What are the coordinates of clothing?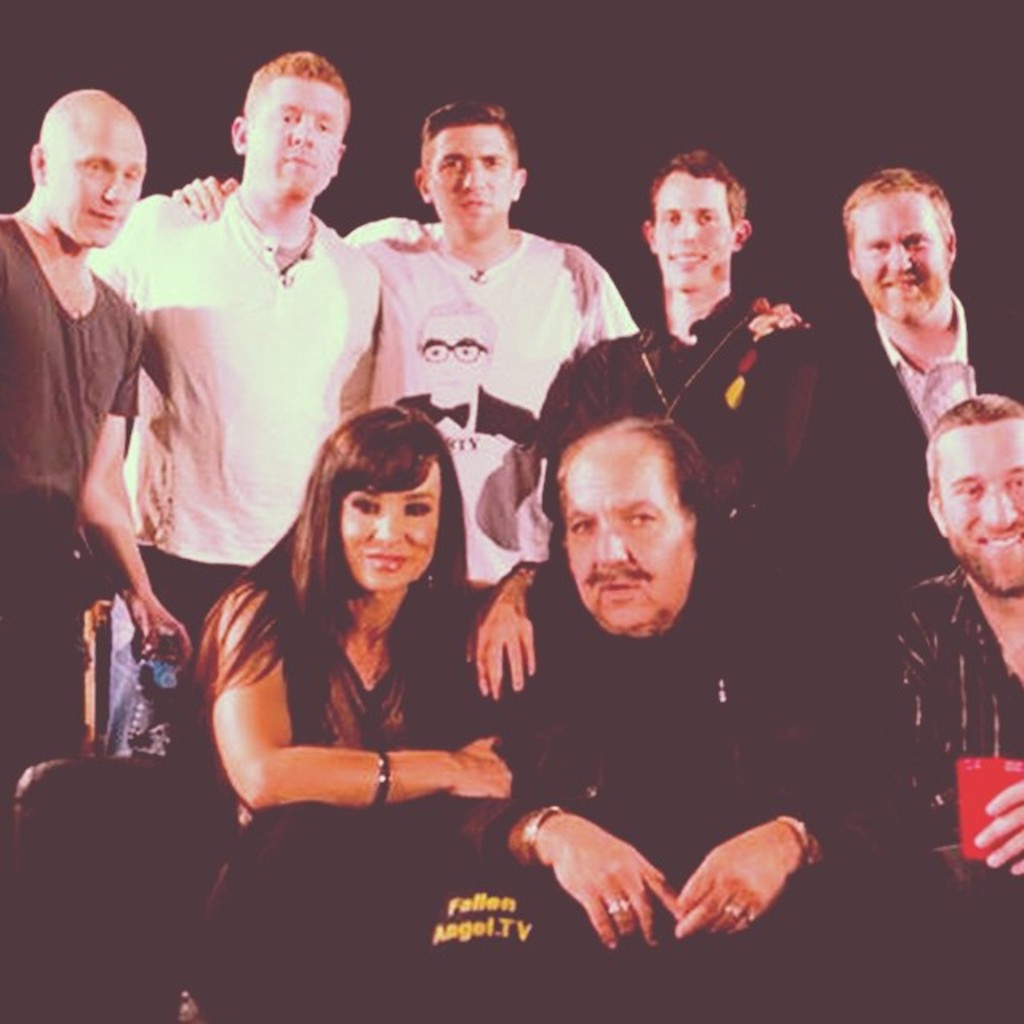
(85, 182, 379, 771).
